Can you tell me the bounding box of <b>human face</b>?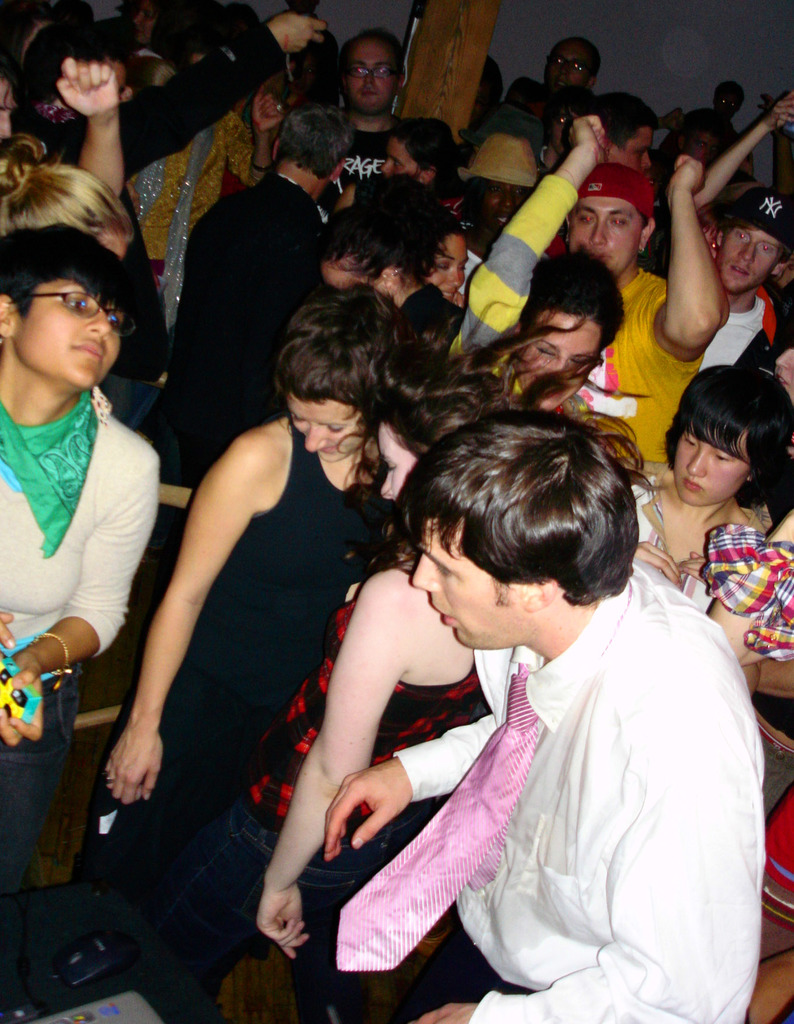
[x1=344, y1=39, x2=400, y2=109].
